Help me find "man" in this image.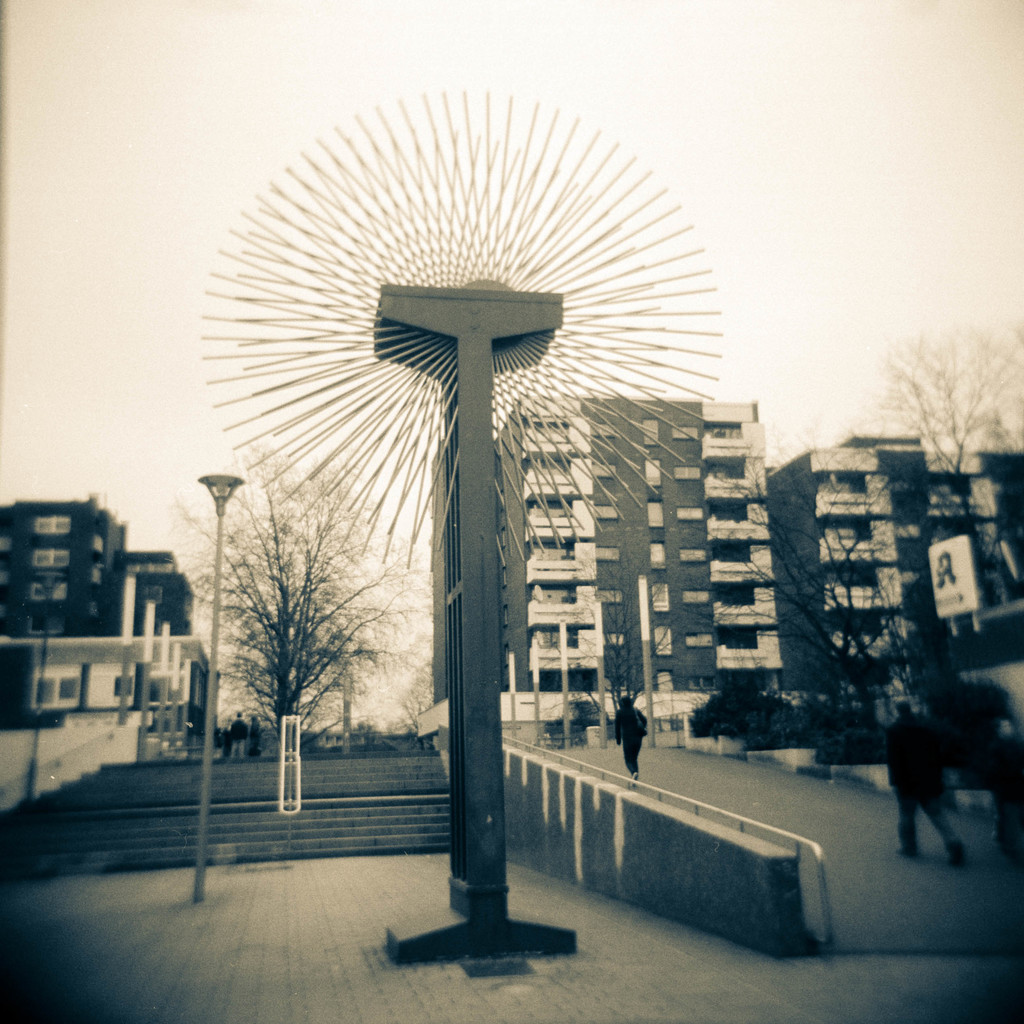
Found it: BBox(882, 695, 970, 863).
